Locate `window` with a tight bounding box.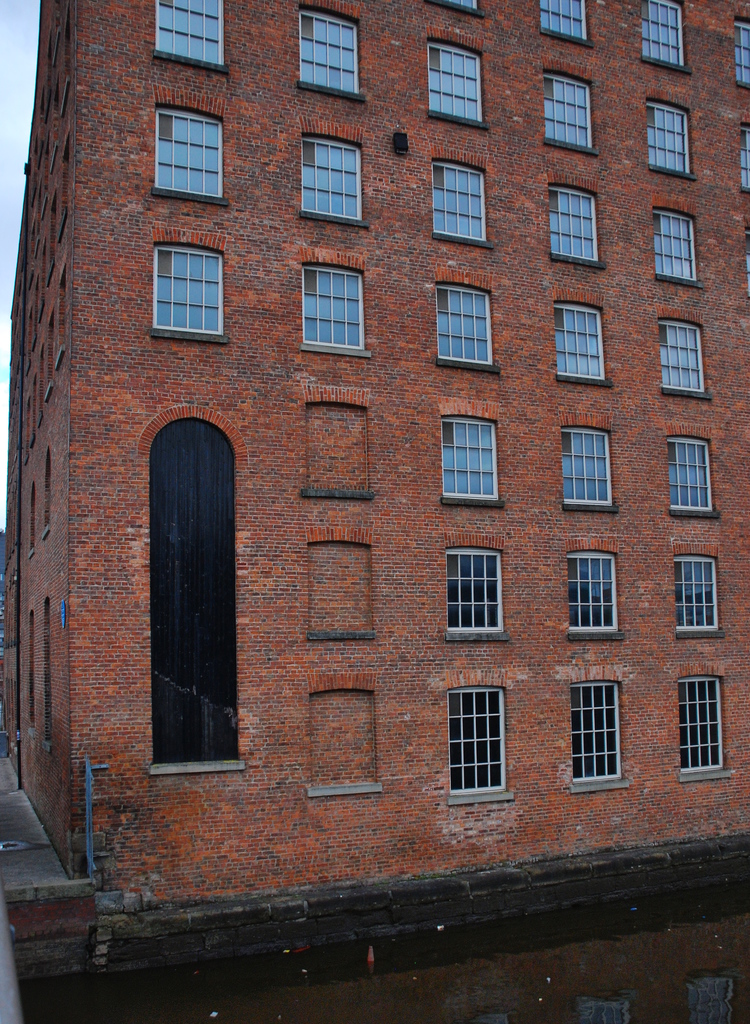
BBox(564, 543, 612, 643).
